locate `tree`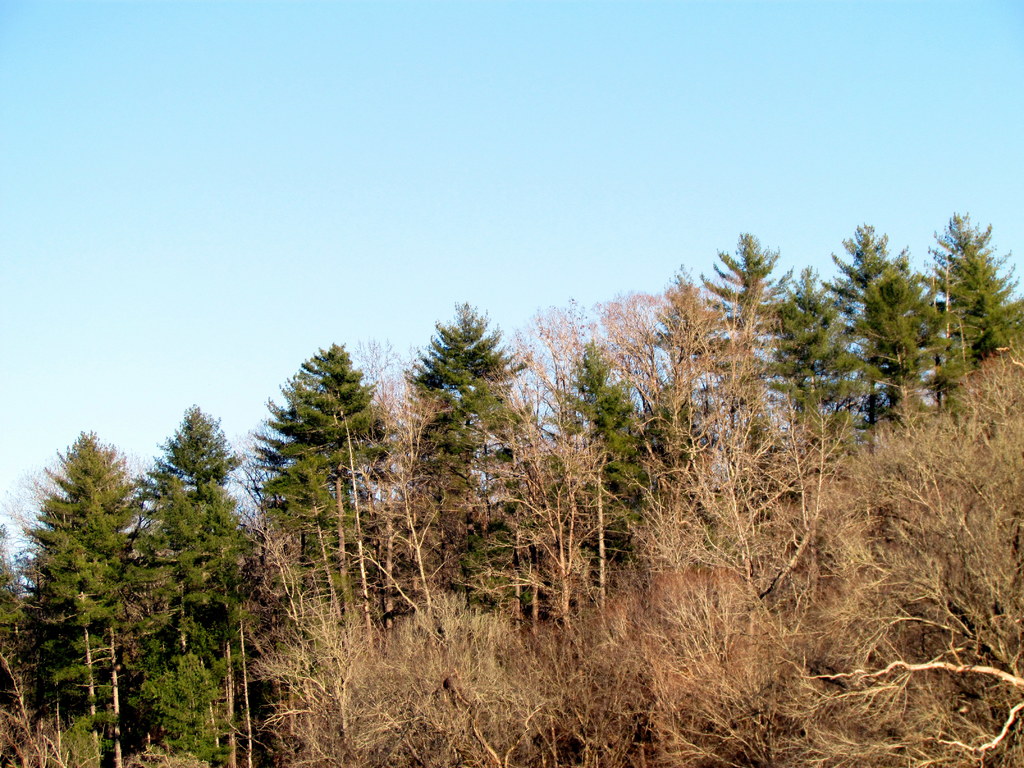
l=26, t=563, r=106, b=767
